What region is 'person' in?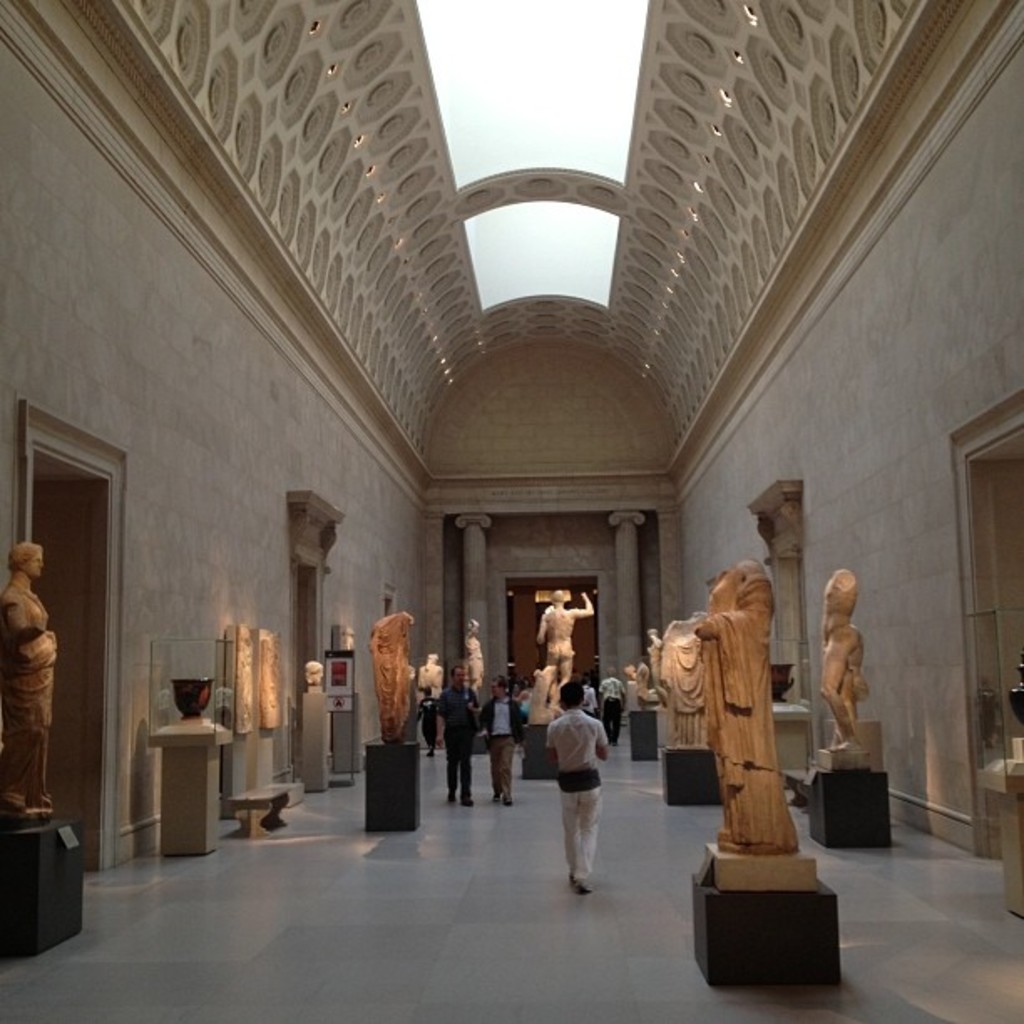
region(492, 673, 524, 805).
